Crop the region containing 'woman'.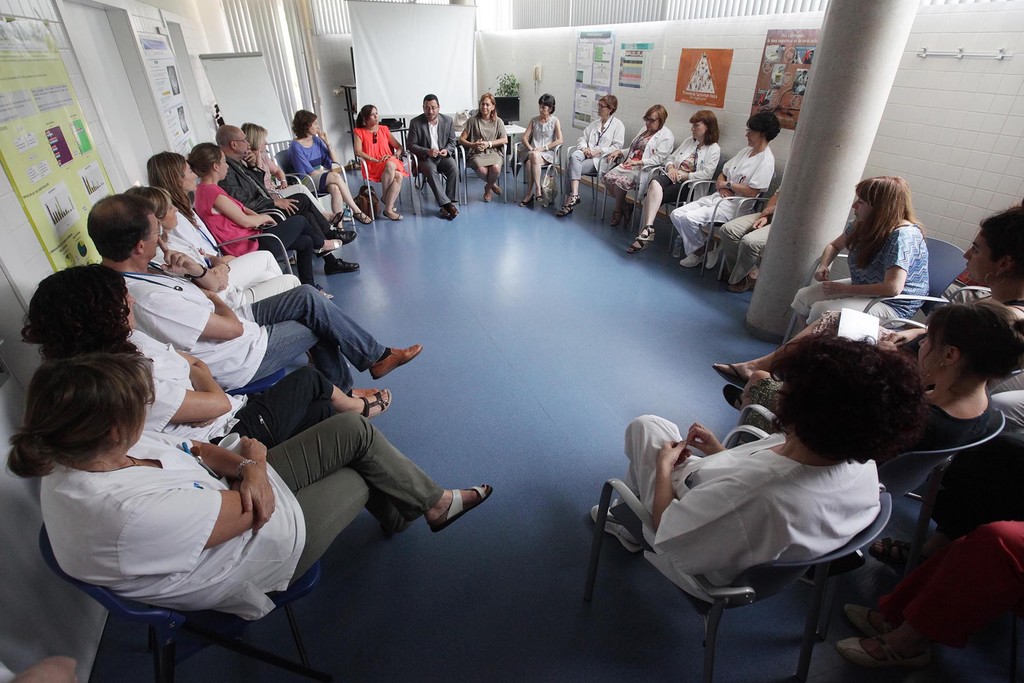
Crop region: <bbox>625, 109, 721, 255</bbox>.
